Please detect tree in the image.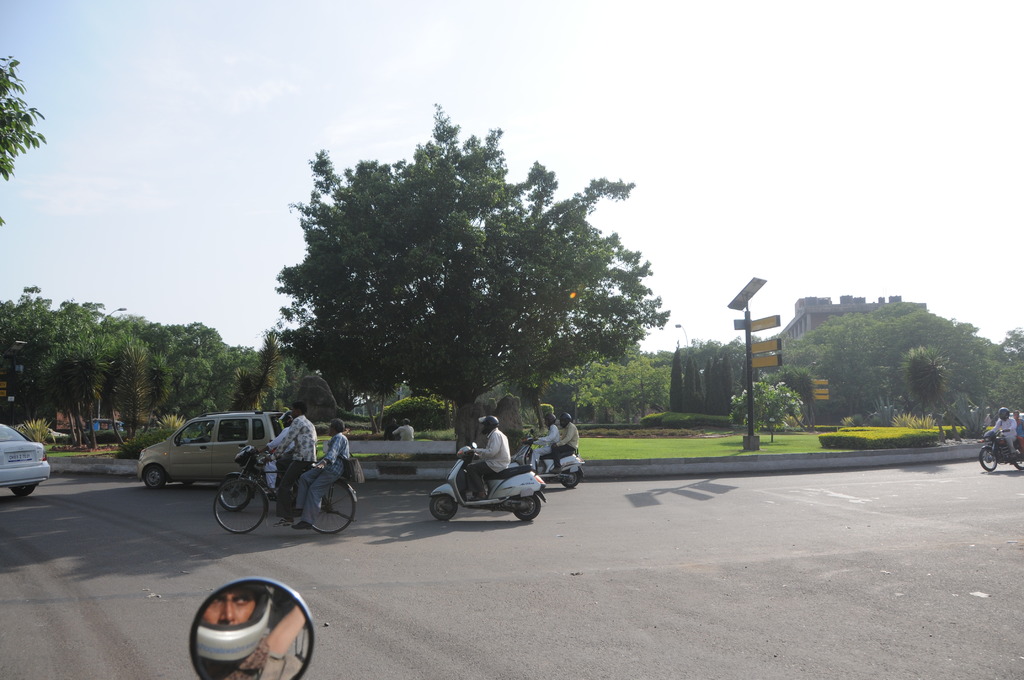
rect(257, 115, 666, 450).
